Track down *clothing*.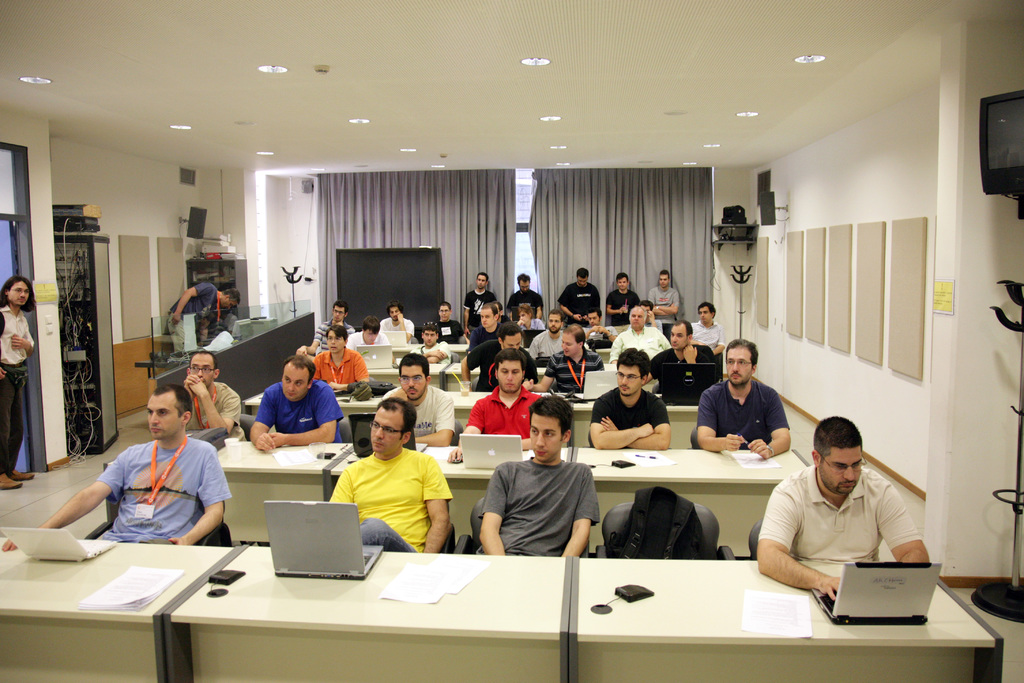
Tracked to l=186, t=374, r=248, b=441.
